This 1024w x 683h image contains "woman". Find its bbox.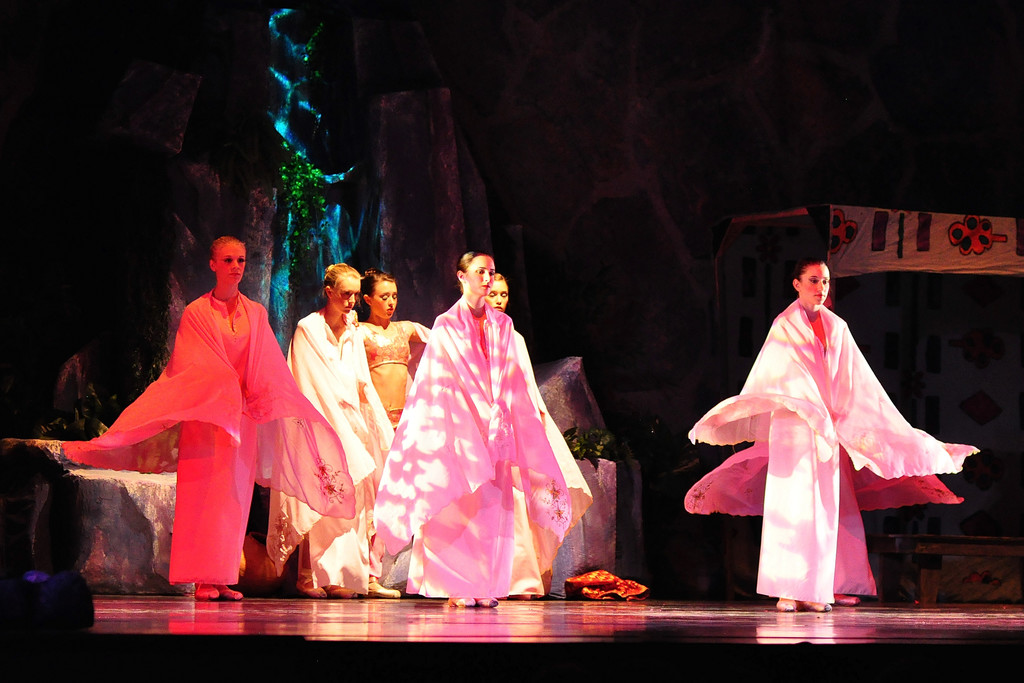
locate(275, 261, 399, 593).
